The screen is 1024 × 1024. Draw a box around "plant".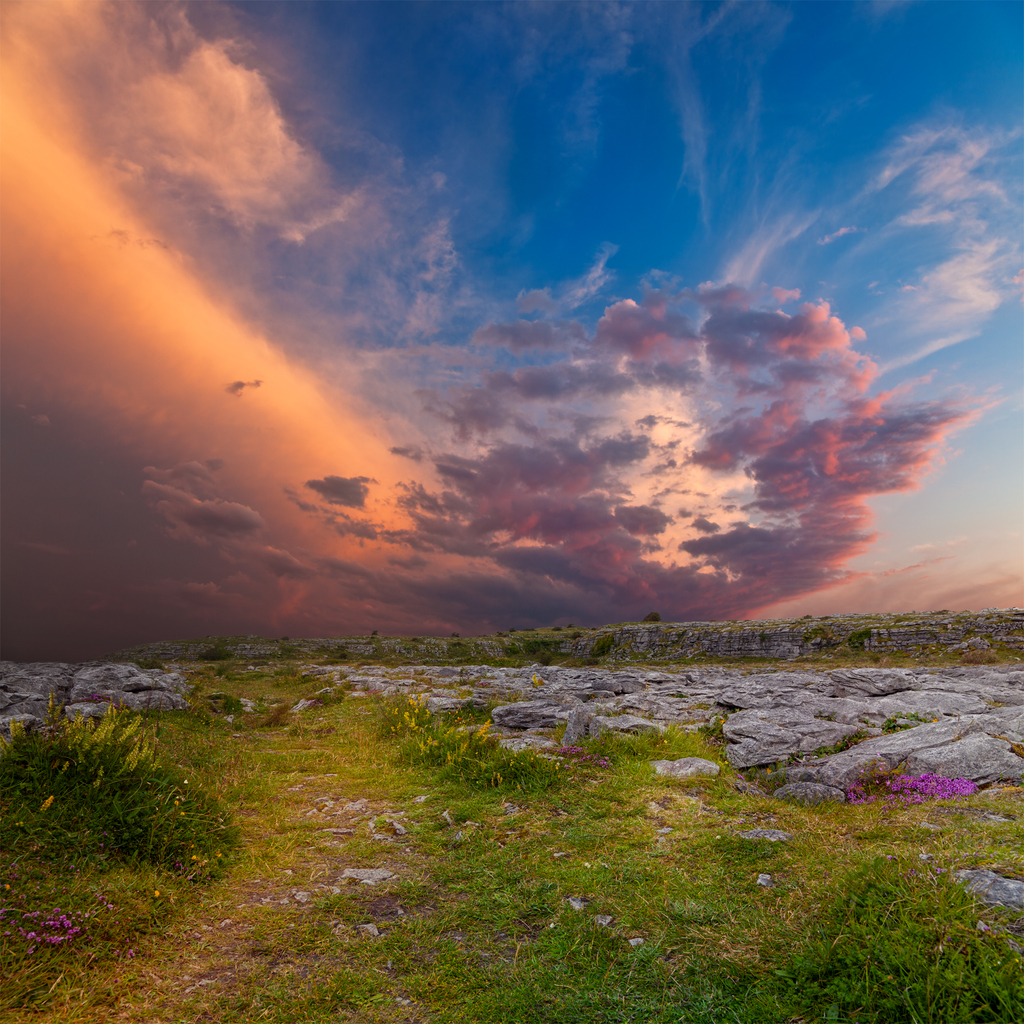
region(495, 631, 575, 666).
